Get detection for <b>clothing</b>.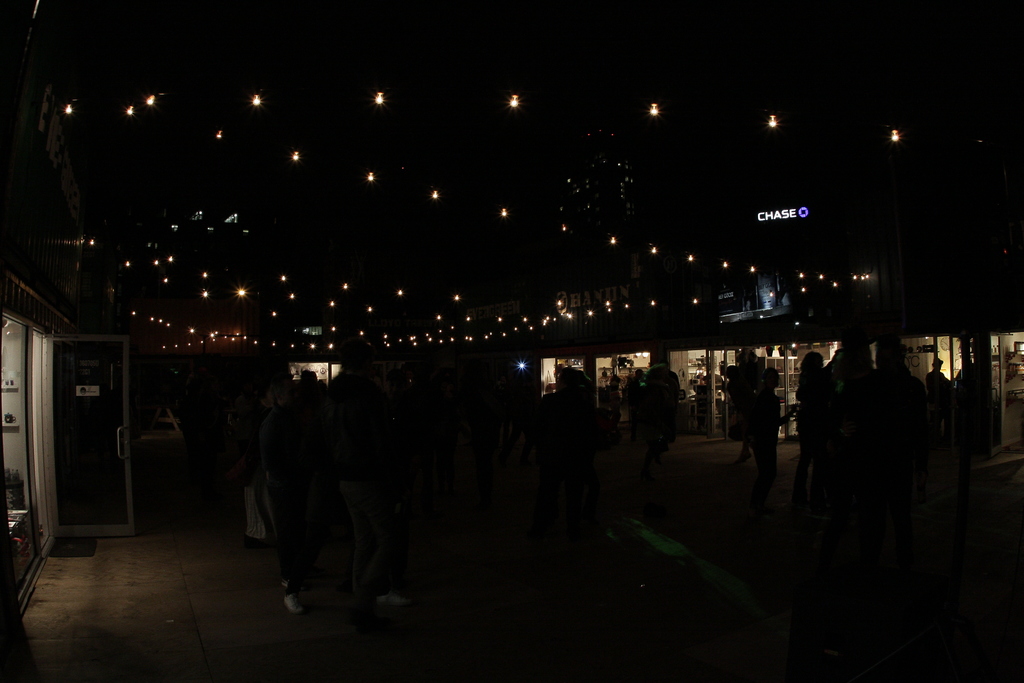
Detection: [left=259, top=407, right=310, bottom=591].
